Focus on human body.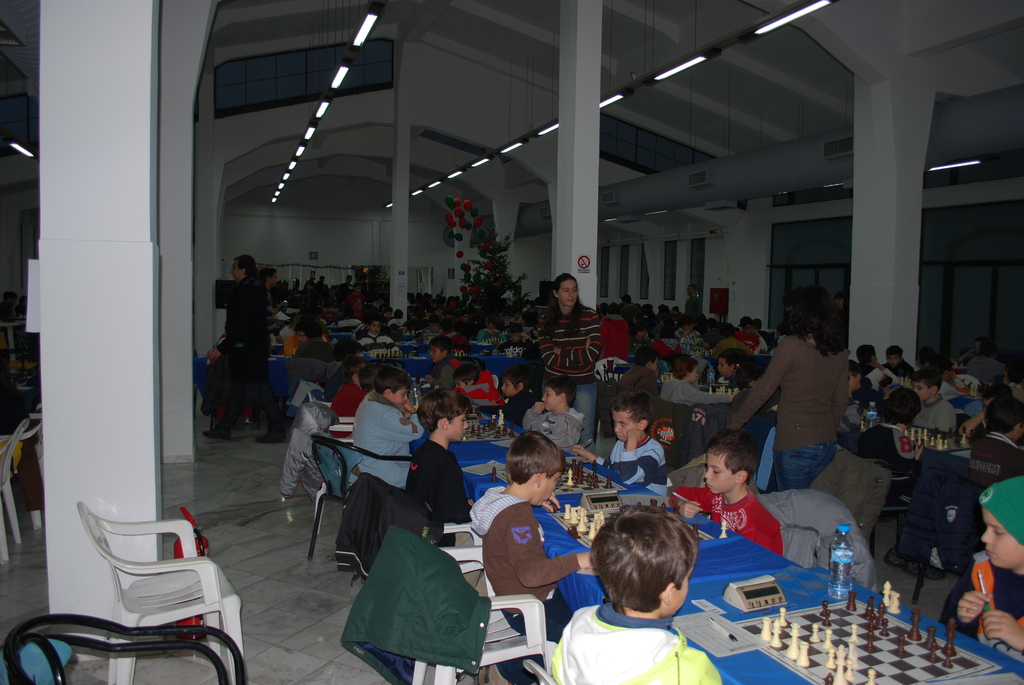
Focused at <box>883,344,909,373</box>.
